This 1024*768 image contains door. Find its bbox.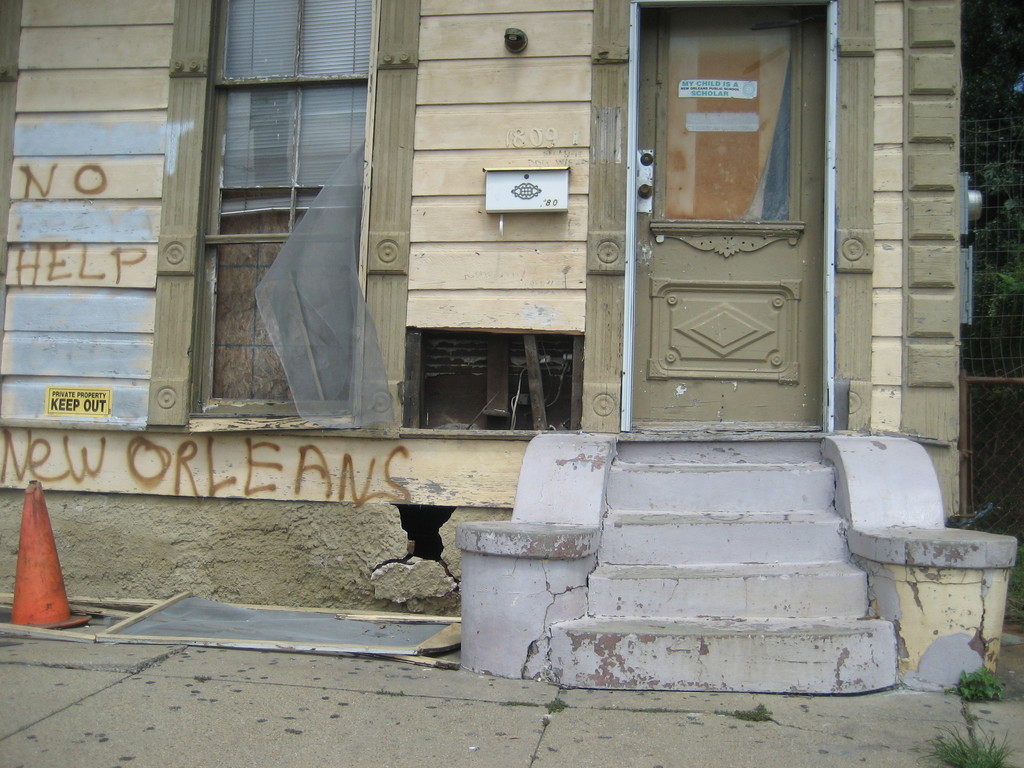
bbox=(615, 56, 820, 445).
